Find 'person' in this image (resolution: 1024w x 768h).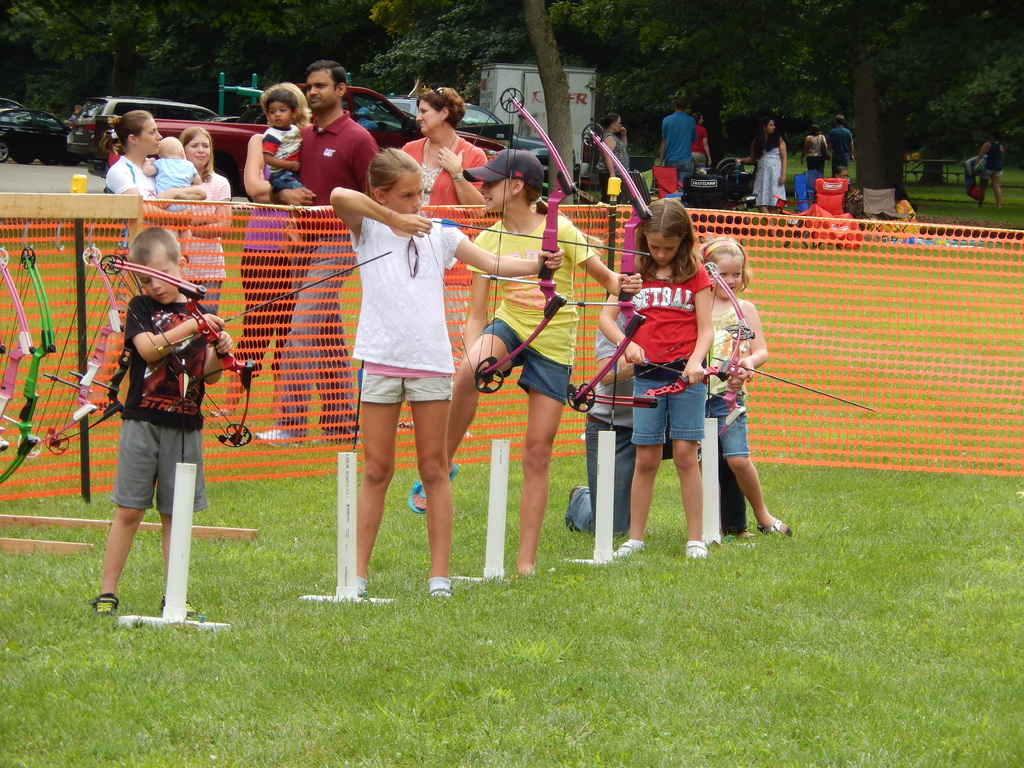
detection(975, 137, 1001, 209).
